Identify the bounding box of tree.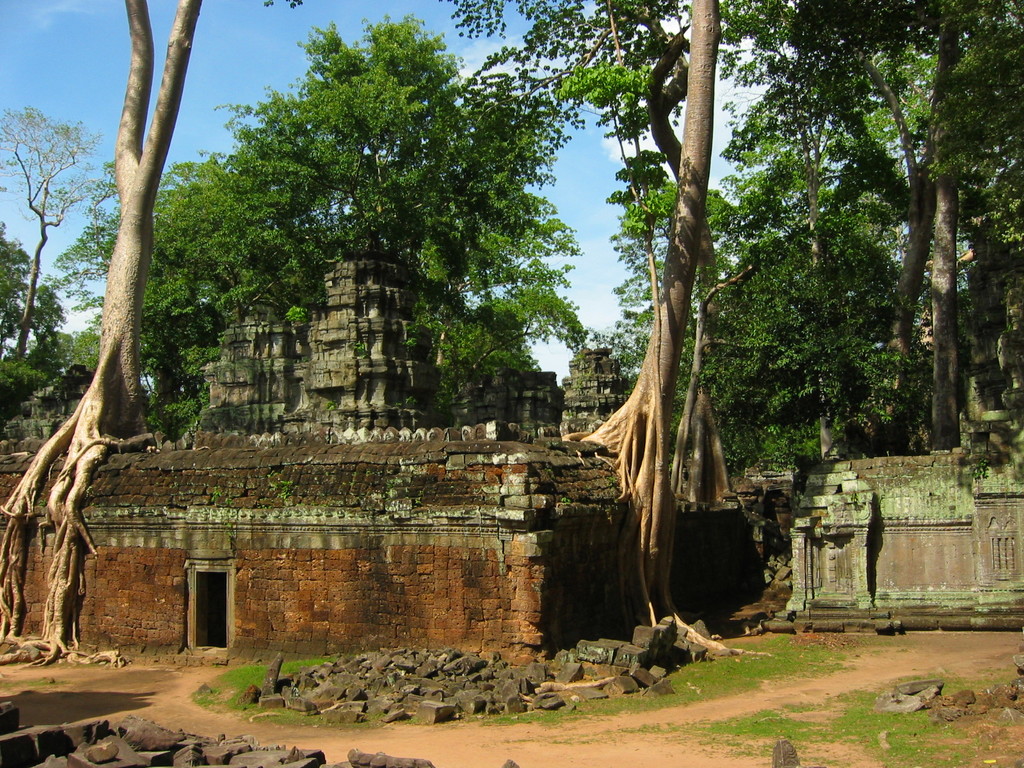
bbox(0, 230, 80, 430).
